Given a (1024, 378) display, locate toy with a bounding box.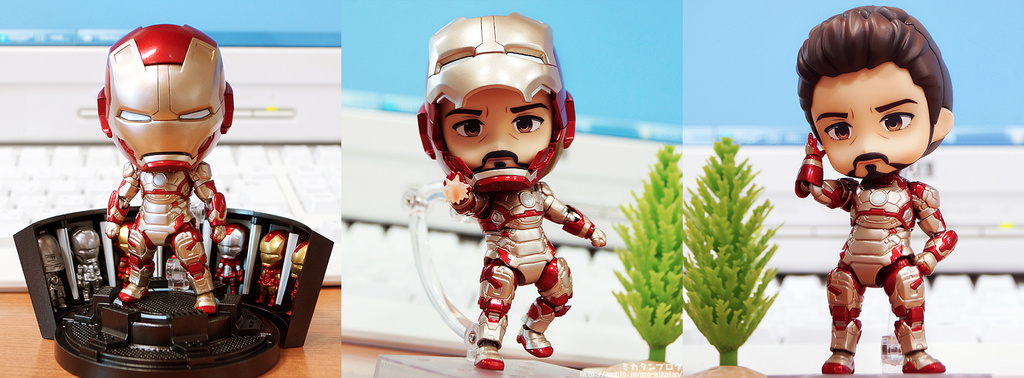
Located: 793, 6, 956, 373.
